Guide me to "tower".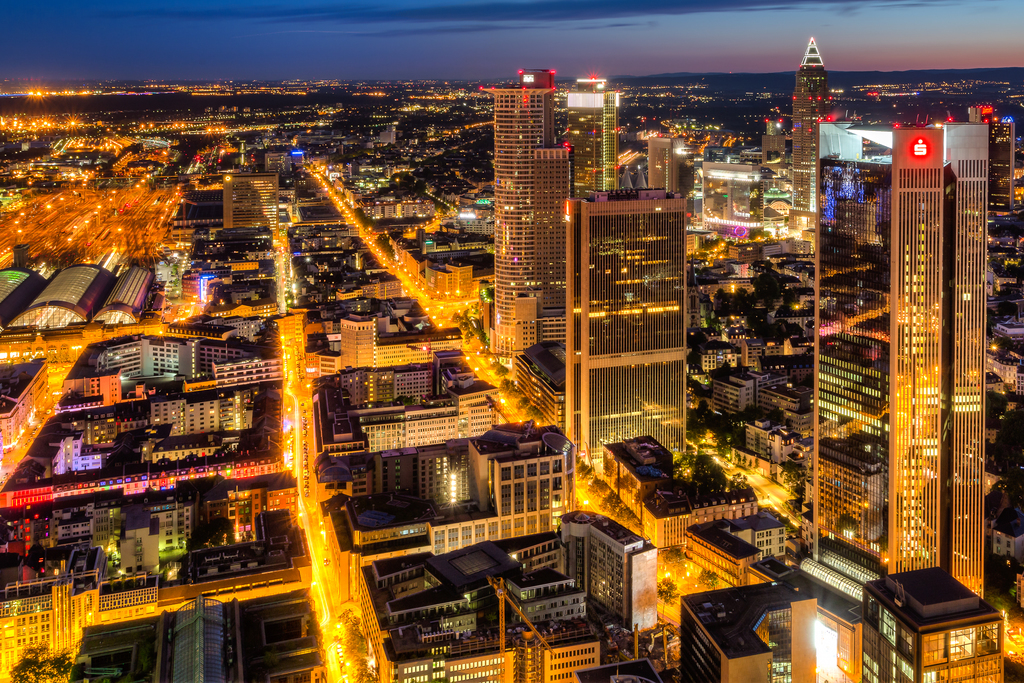
Guidance: rect(477, 70, 573, 352).
